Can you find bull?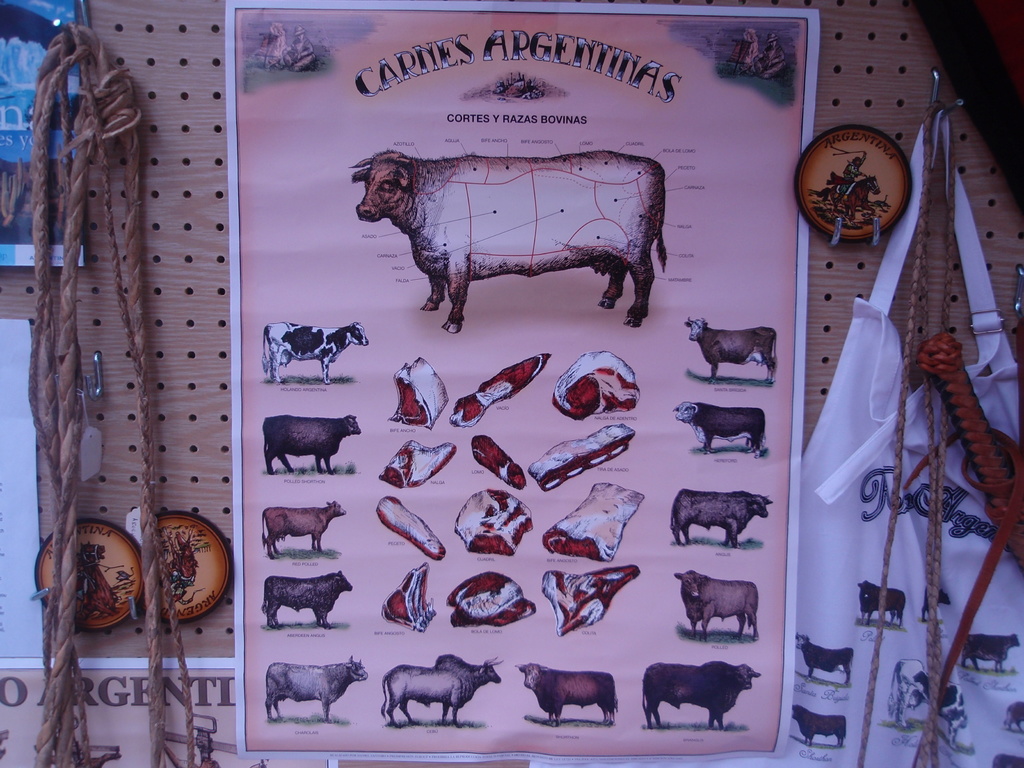
Yes, bounding box: <box>788,700,851,748</box>.
